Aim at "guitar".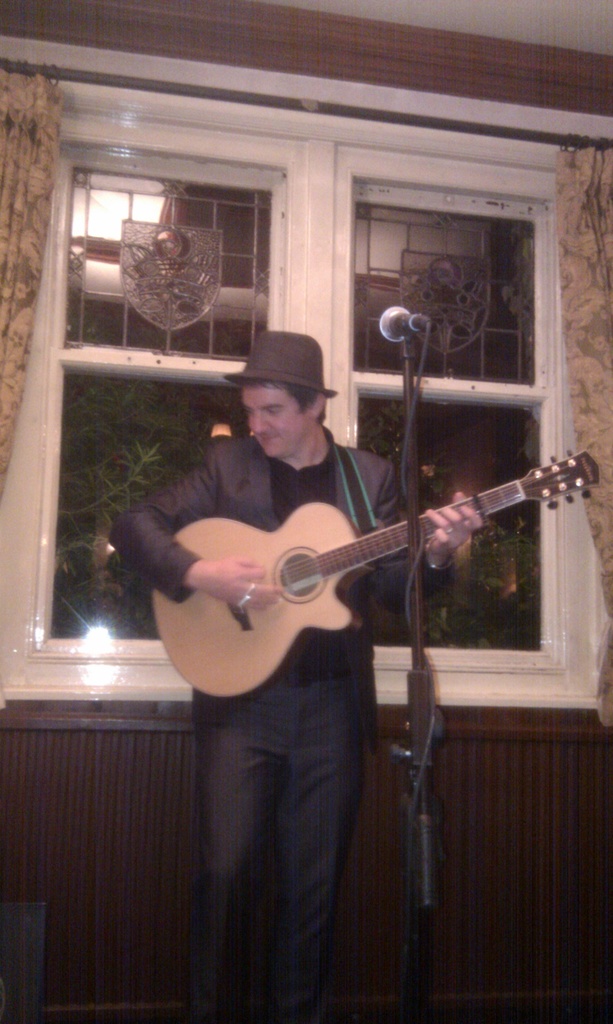
Aimed at [154, 444, 605, 701].
